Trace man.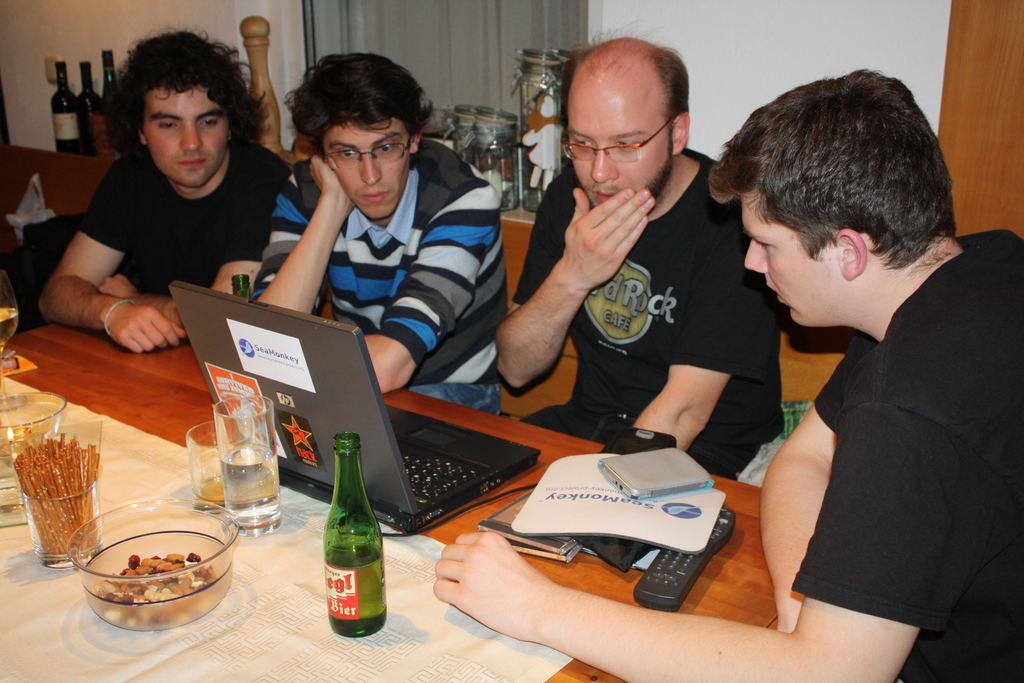
Traced to 38 26 289 357.
